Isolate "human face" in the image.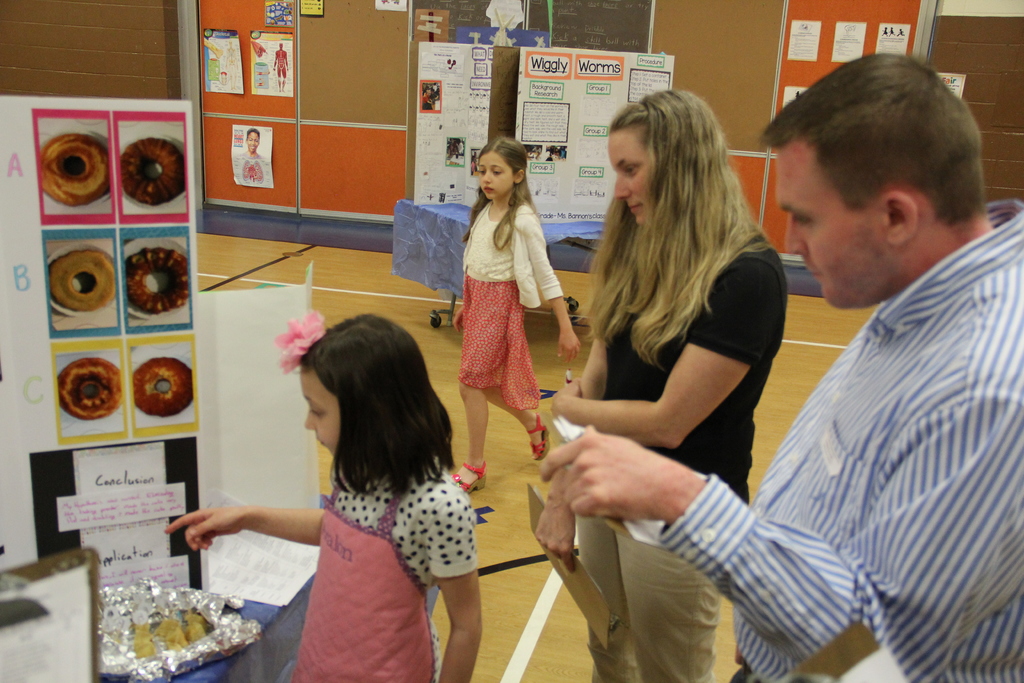
Isolated region: 301 363 339 454.
